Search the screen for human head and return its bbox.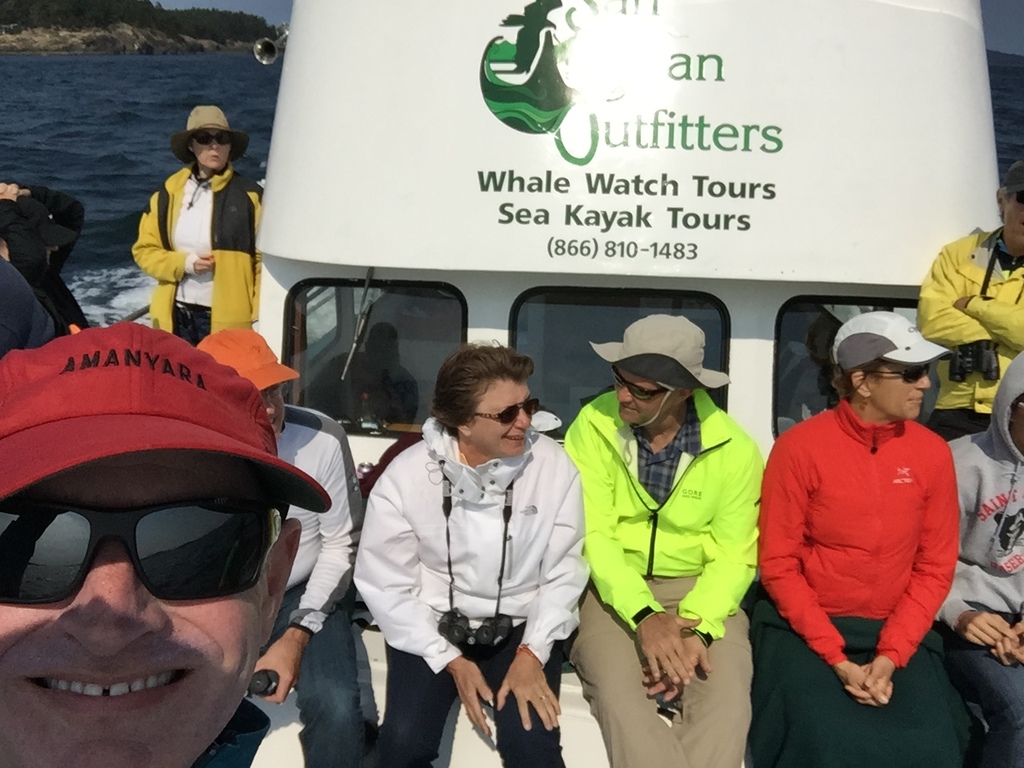
Found: <box>5,333,342,767</box>.
